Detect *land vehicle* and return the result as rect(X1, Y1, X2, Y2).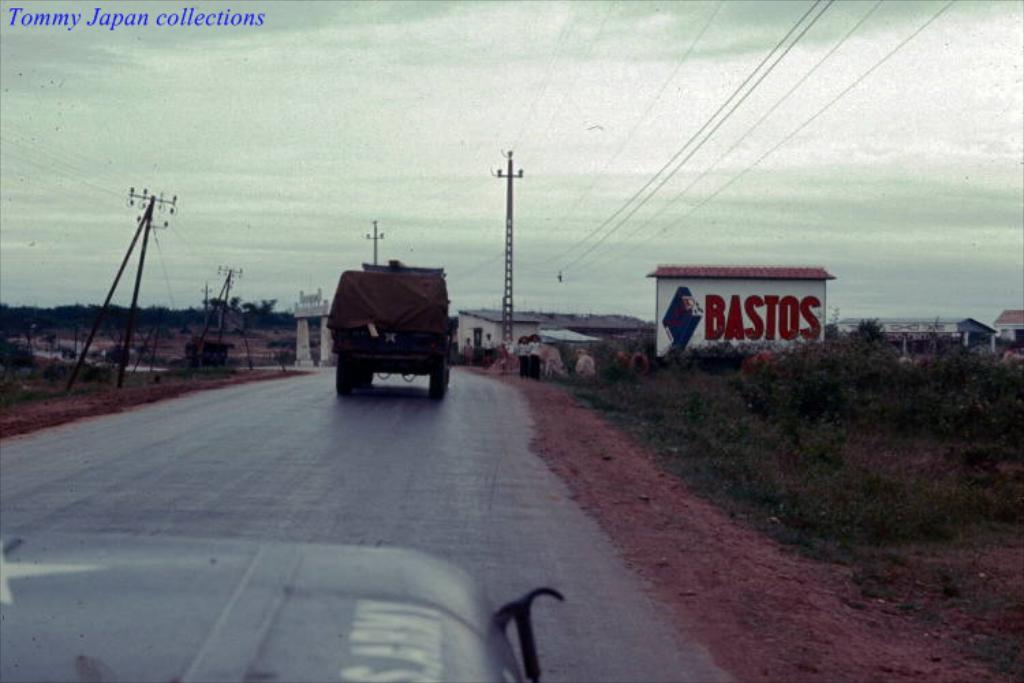
rect(315, 254, 457, 406).
